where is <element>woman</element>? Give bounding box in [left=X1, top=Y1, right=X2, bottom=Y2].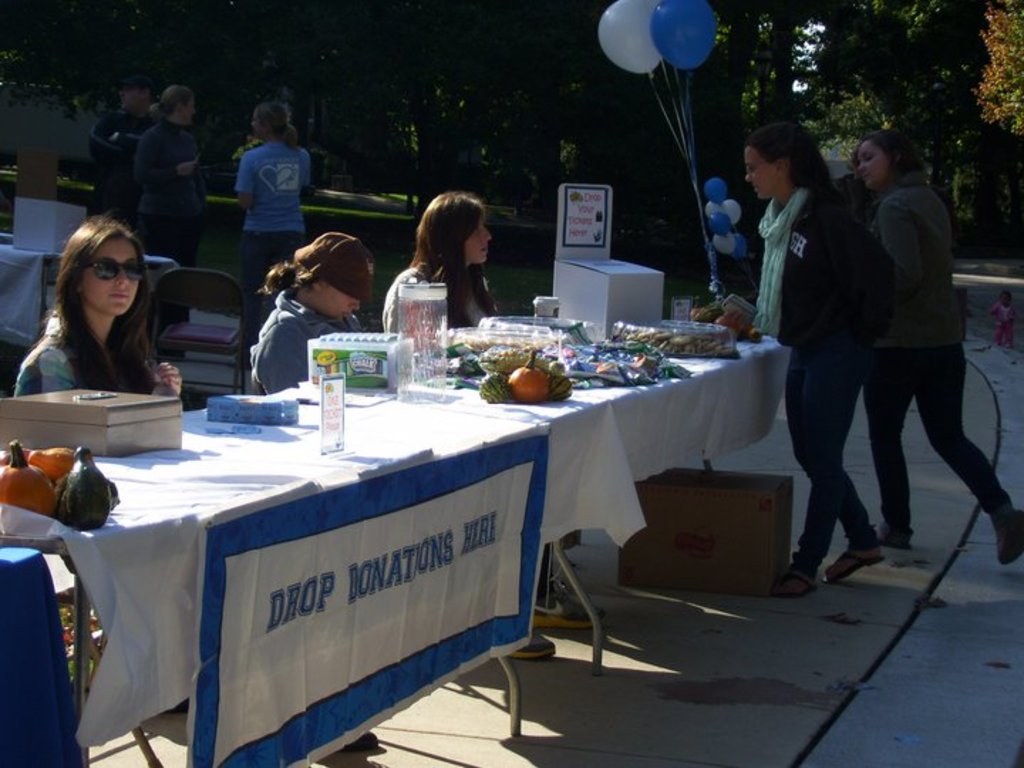
[left=255, top=223, right=604, bottom=664].
